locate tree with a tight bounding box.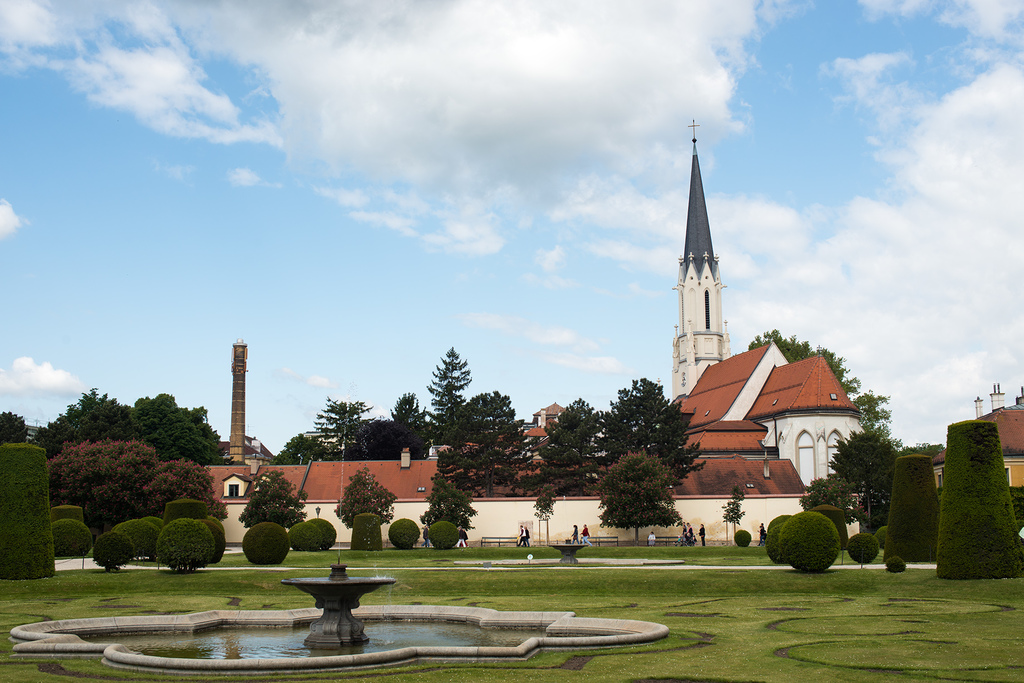
box(156, 521, 214, 571).
